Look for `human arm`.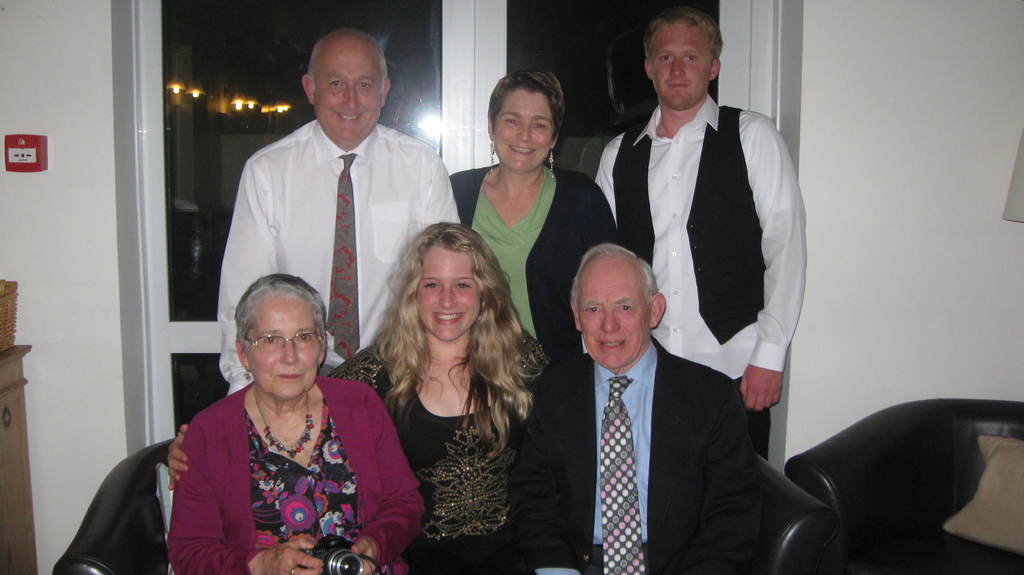
Found: detection(168, 355, 365, 489).
